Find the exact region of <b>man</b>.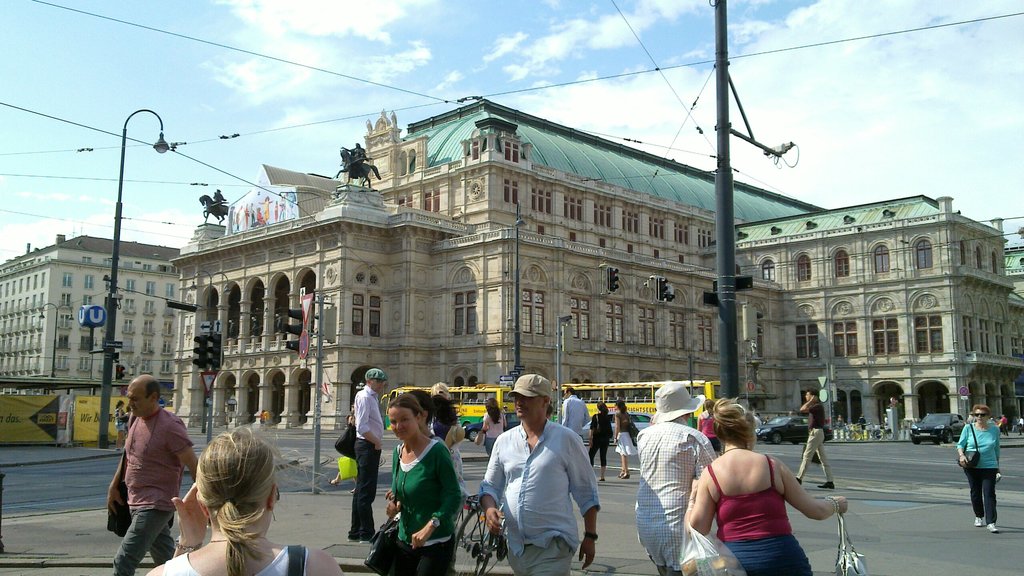
Exact region: region(111, 371, 200, 575).
